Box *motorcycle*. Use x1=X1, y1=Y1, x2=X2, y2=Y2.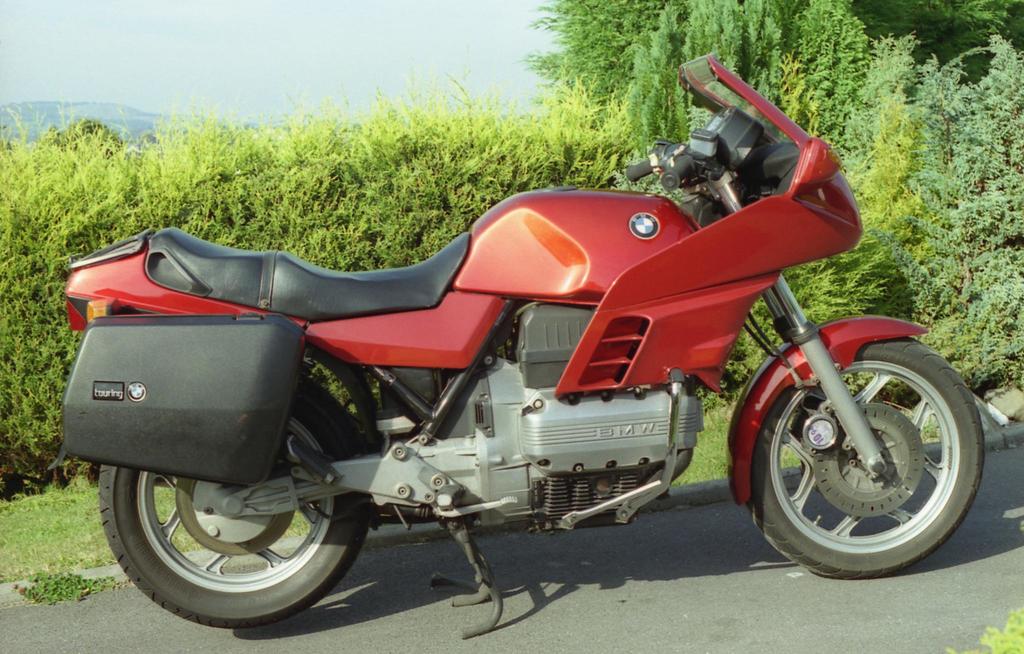
x1=60, y1=82, x2=976, y2=644.
